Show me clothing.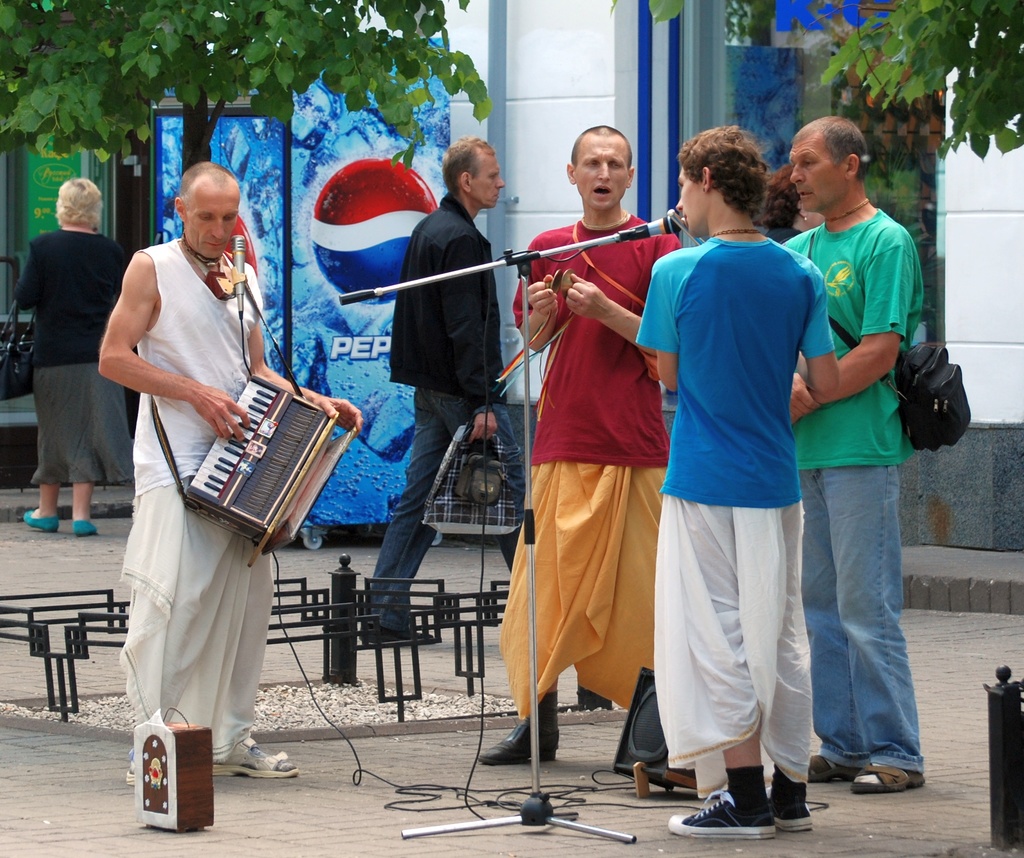
clothing is here: bbox=(779, 208, 943, 778).
